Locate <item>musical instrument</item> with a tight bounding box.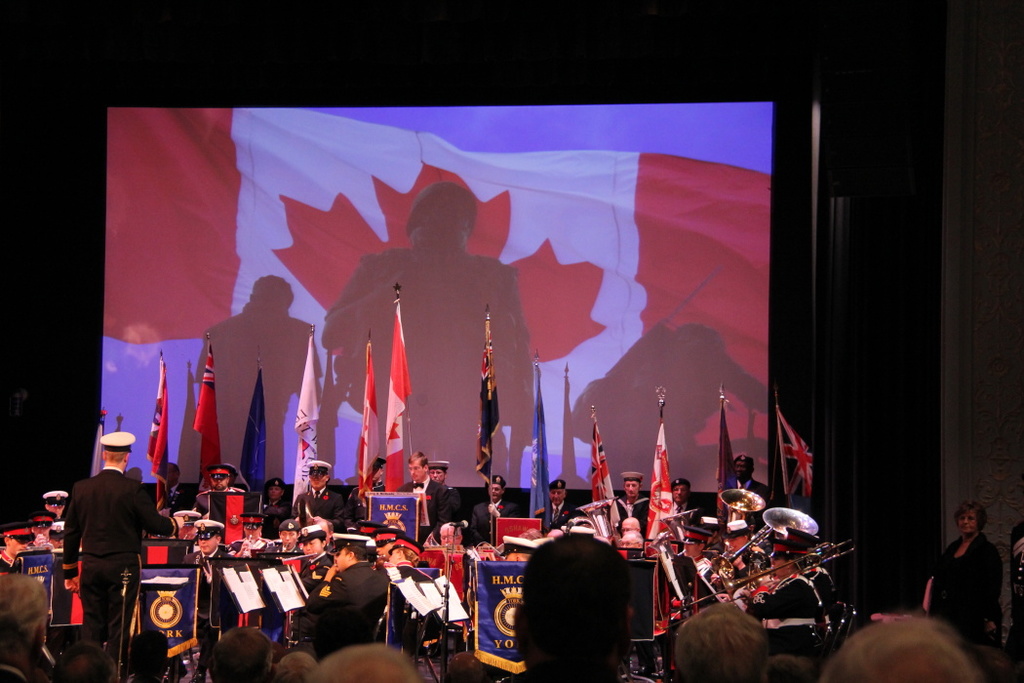
BBox(719, 487, 764, 534).
